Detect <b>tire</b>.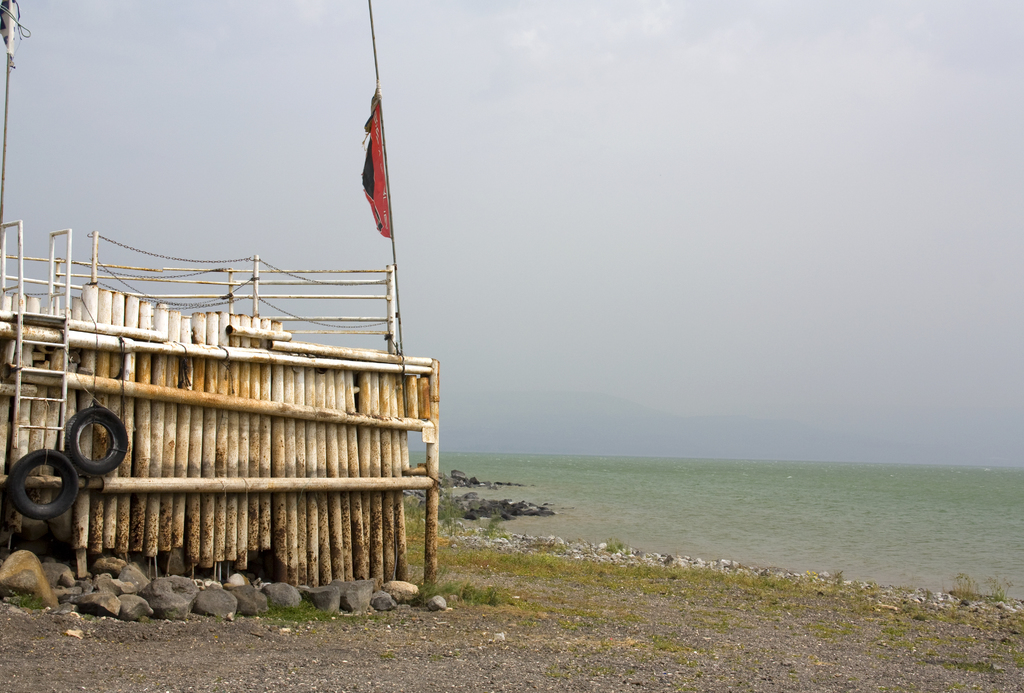
Detected at 63, 407, 127, 474.
